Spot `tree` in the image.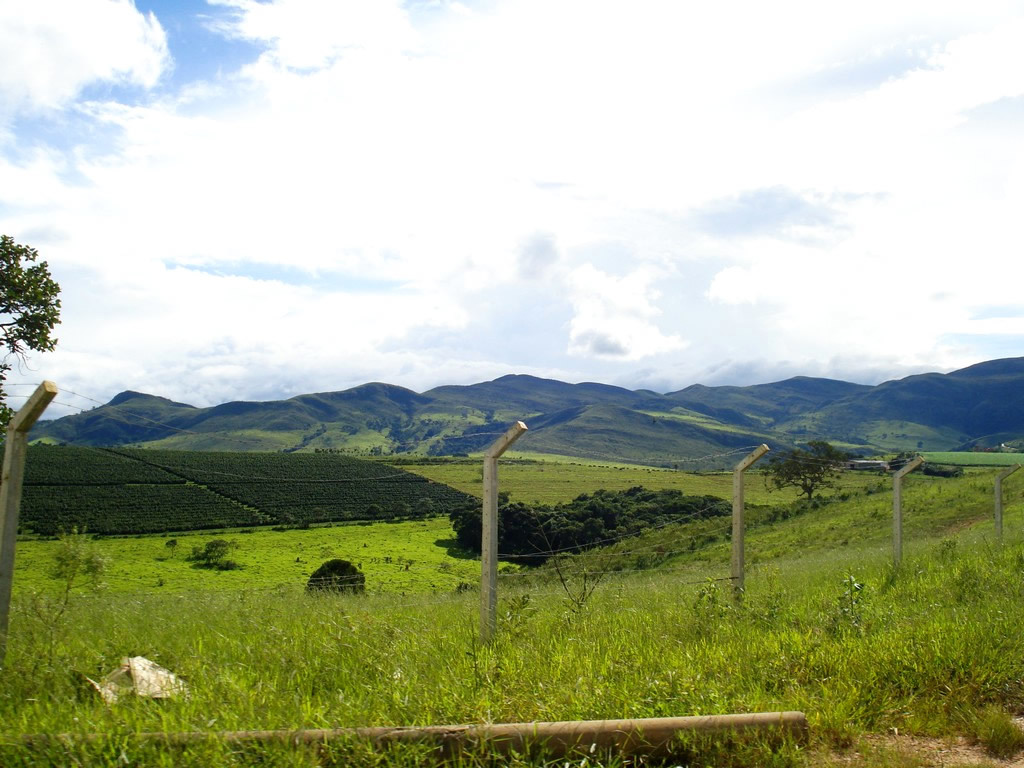
`tree` found at 324:505:342:527.
